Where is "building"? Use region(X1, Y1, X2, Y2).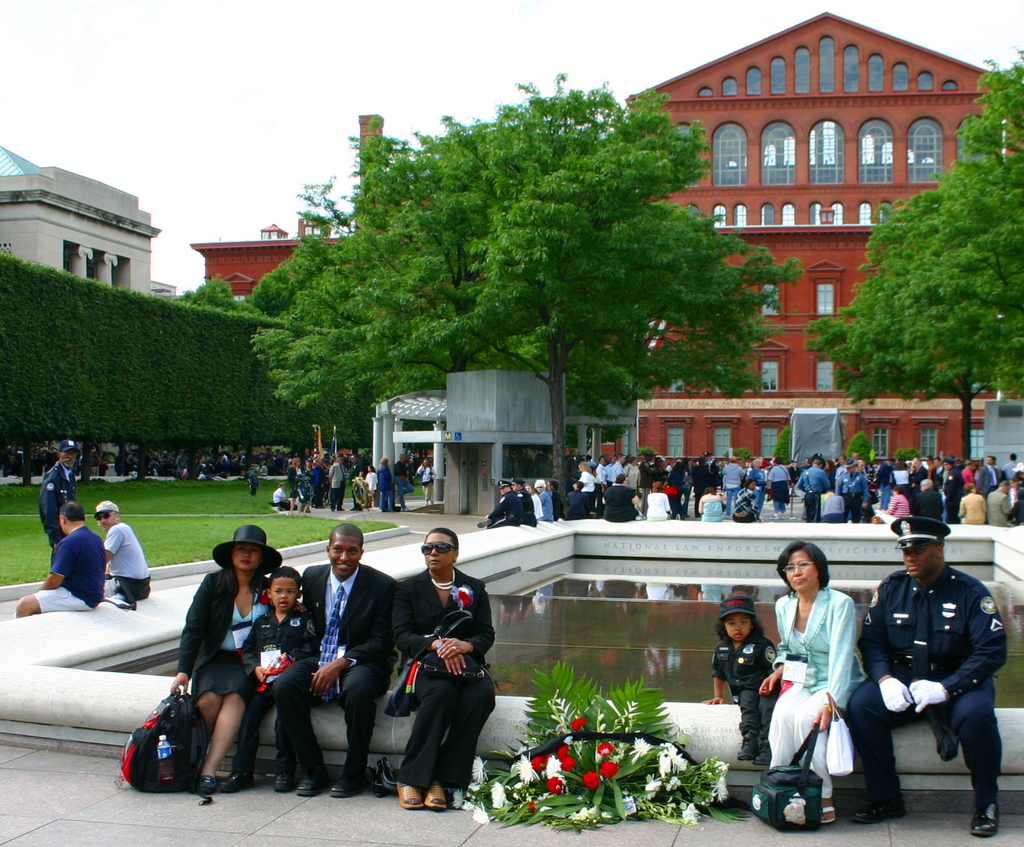
region(0, 141, 180, 303).
